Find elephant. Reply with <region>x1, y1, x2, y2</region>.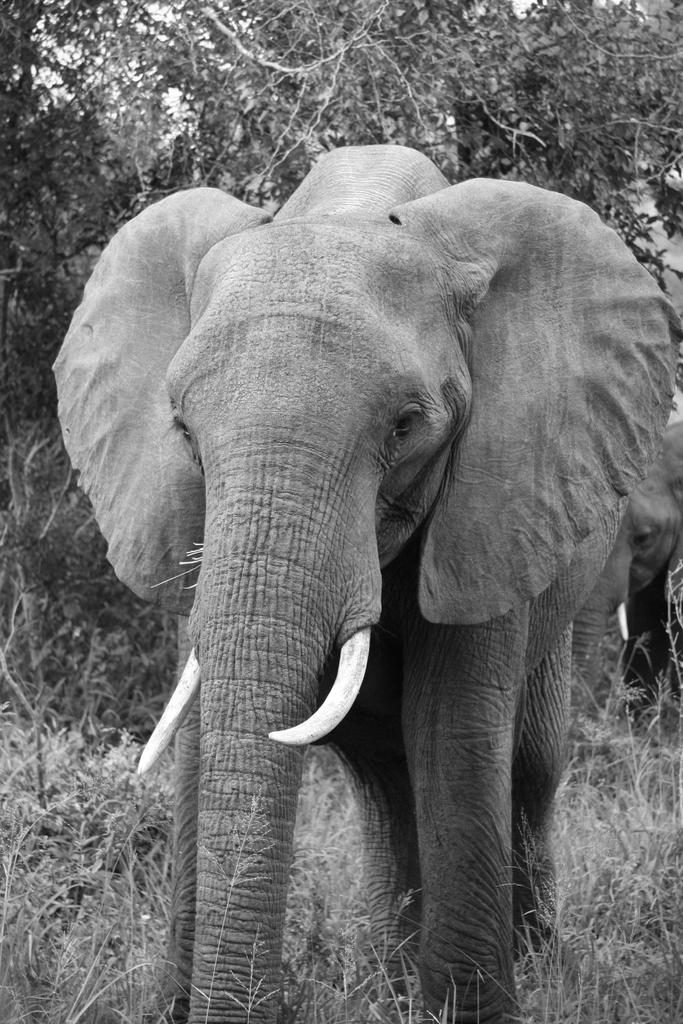
<region>47, 145, 680, 1023</region>.
